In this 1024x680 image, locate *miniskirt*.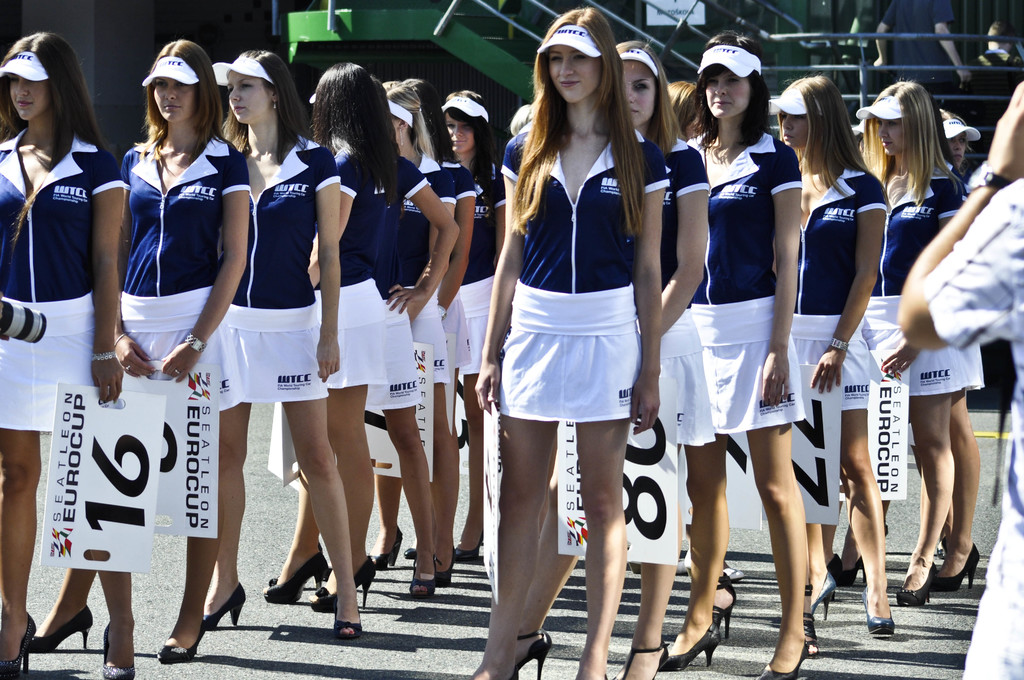
Bounding box: 362, 292, 420, 408.
